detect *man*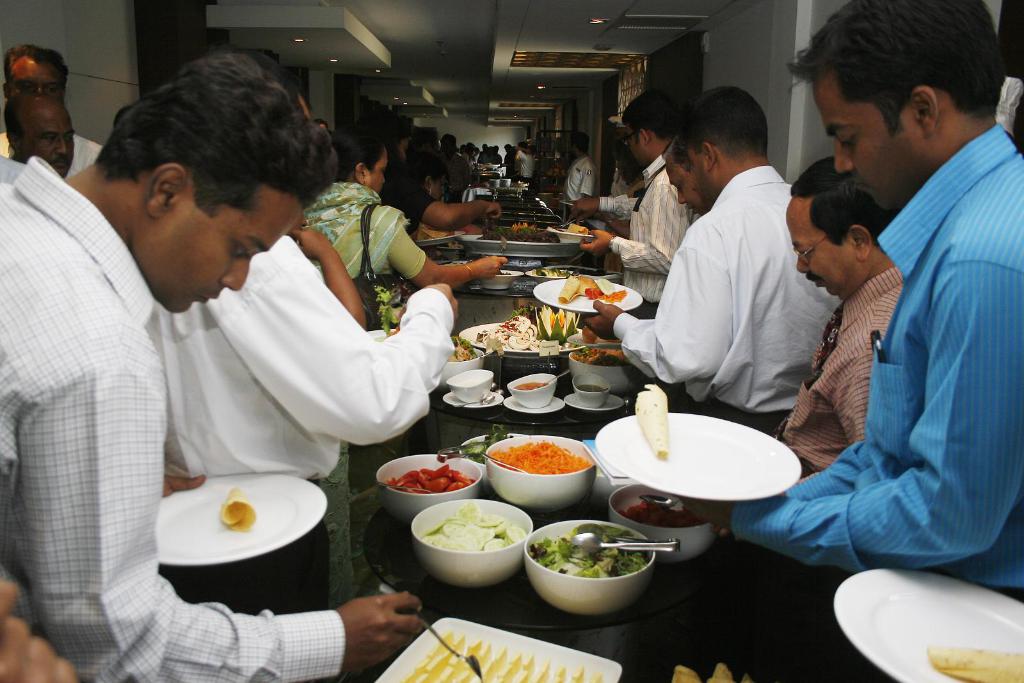
detection(0, 46, 434, 682)
